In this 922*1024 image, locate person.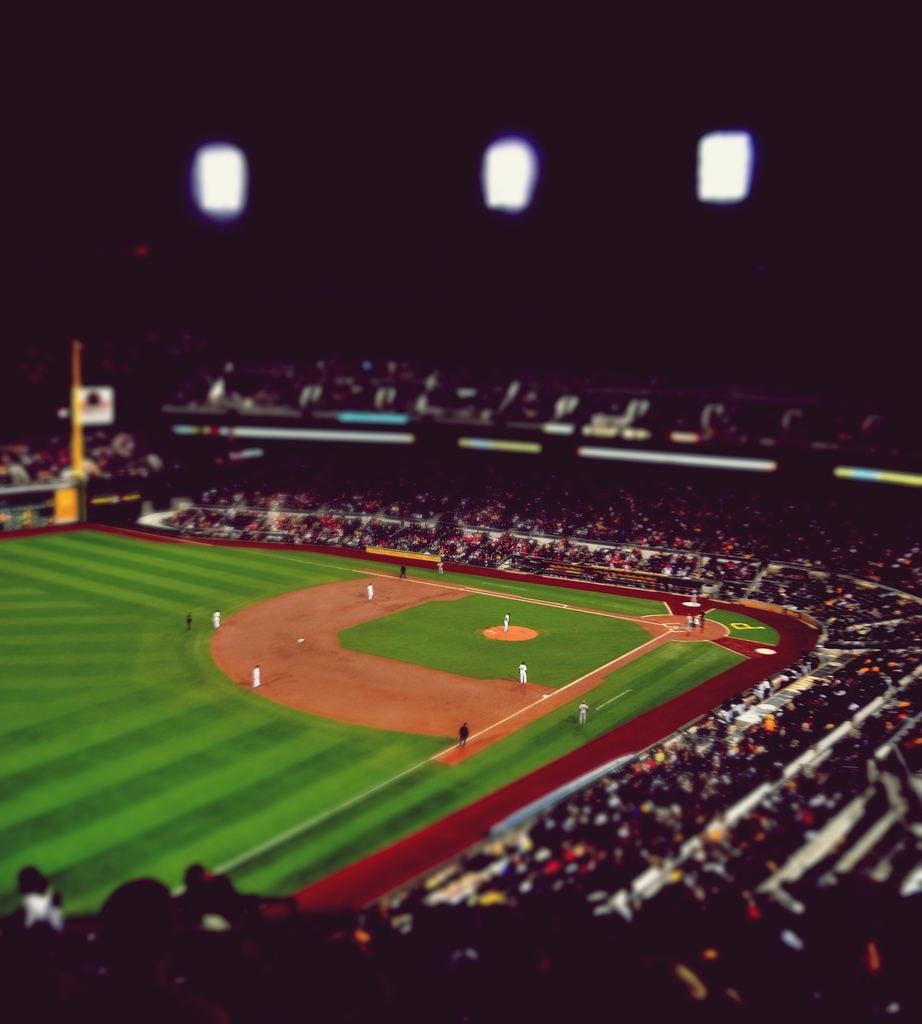
Bounding box: 367, 579, 376, 604.
